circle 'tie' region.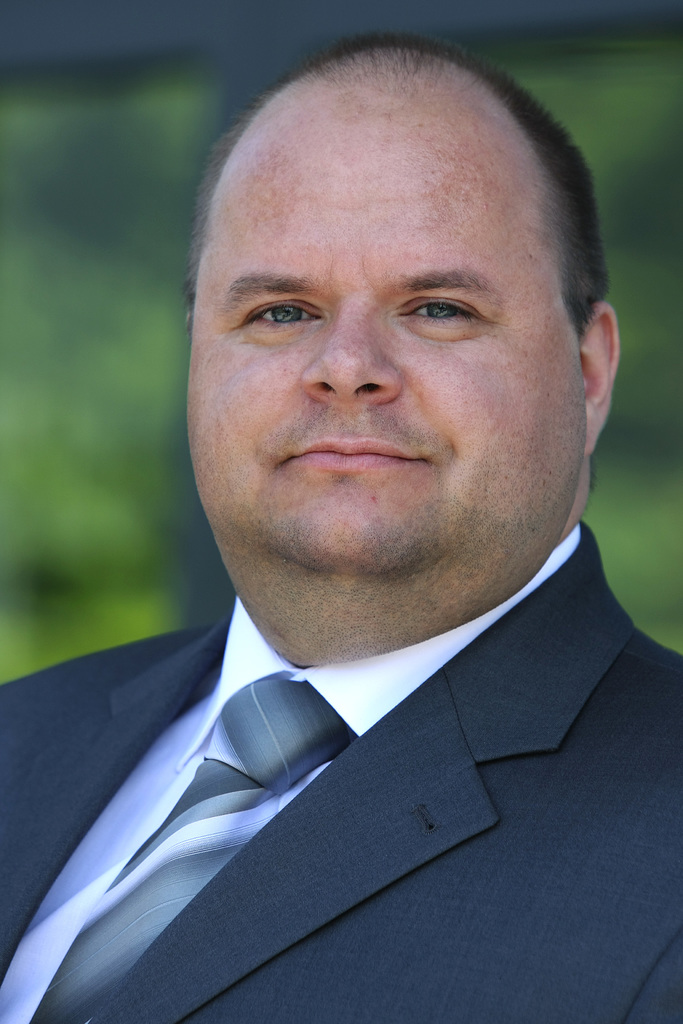
Region: bbox=(0, 671, 354, 1023).
